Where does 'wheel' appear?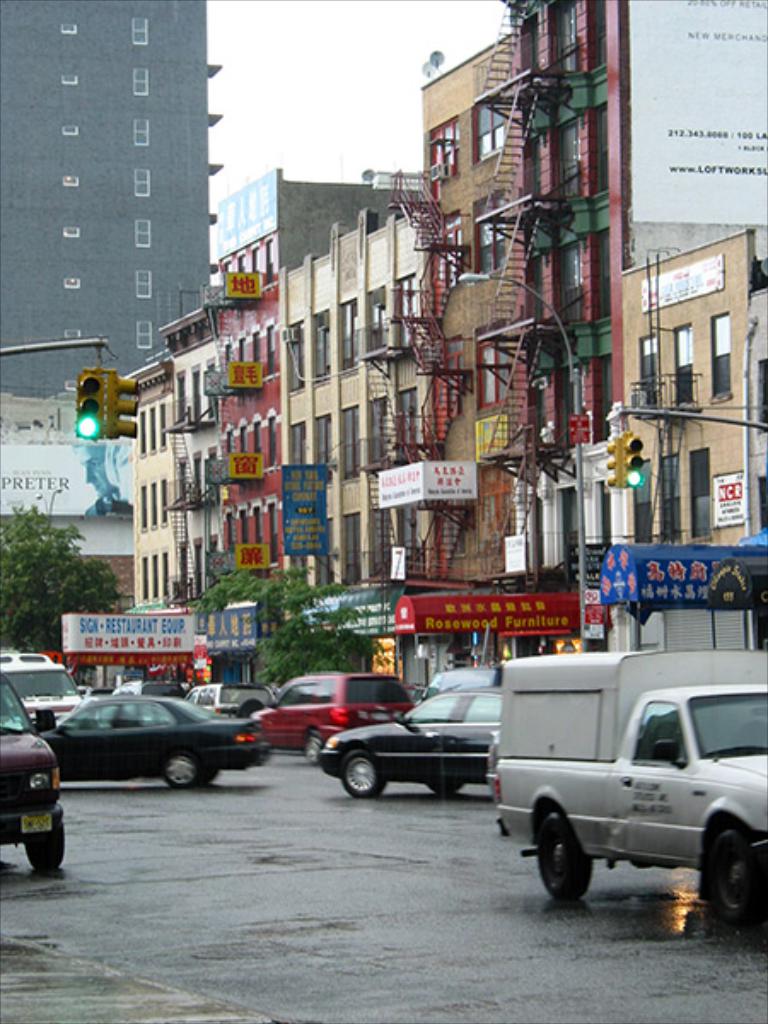
Appears at bbox(705, 826, 766, 923).
